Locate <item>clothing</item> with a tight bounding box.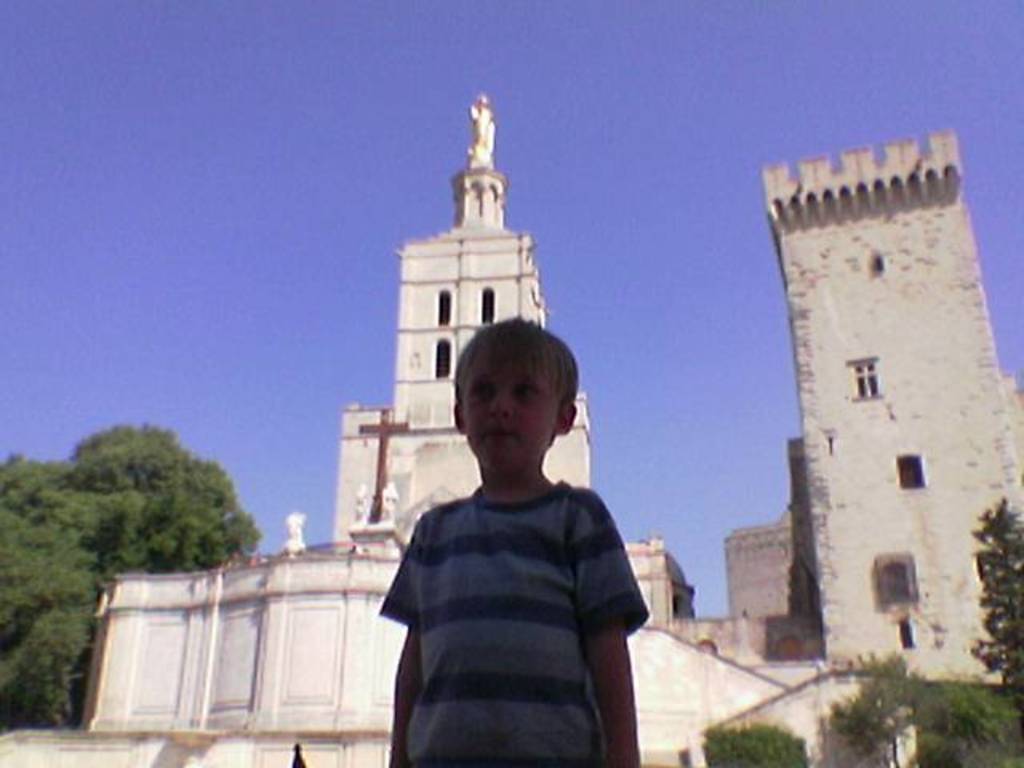
select_region(395, 405, 646, 750).
